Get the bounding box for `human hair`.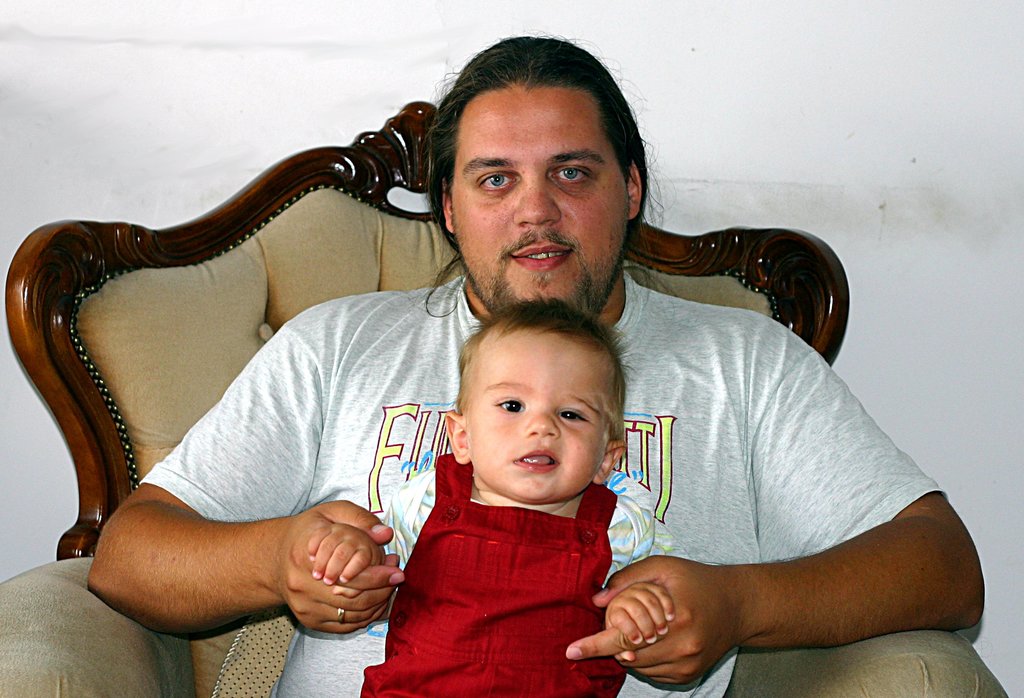
<bbox>446, 291, 636, 447</bbox>.
